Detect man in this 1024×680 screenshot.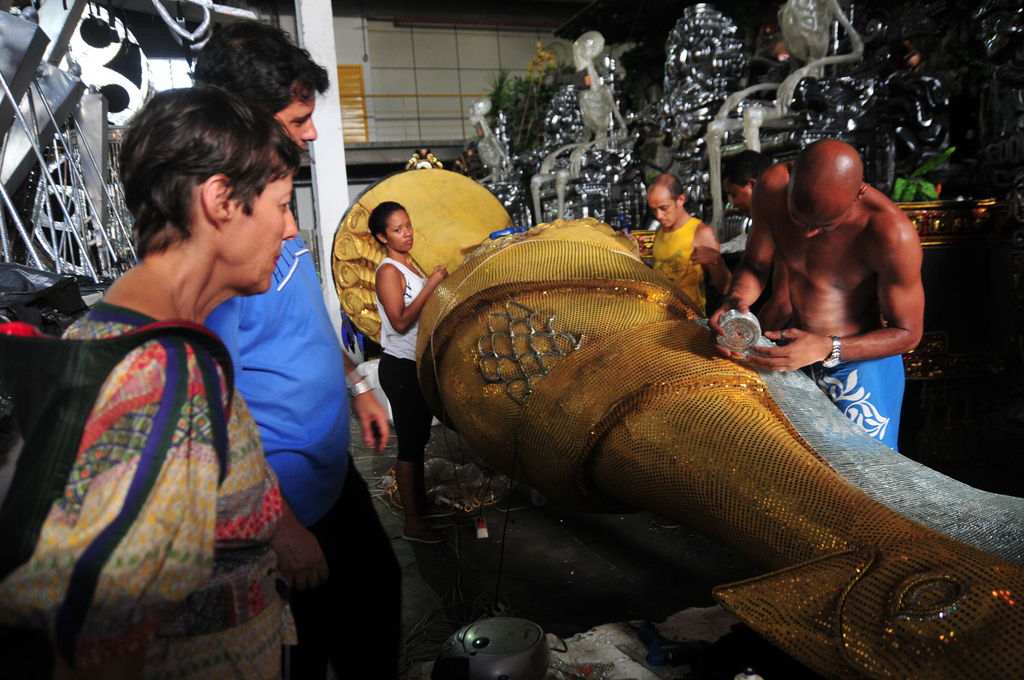
Detection: select_region(188, 9, 422, 679).
